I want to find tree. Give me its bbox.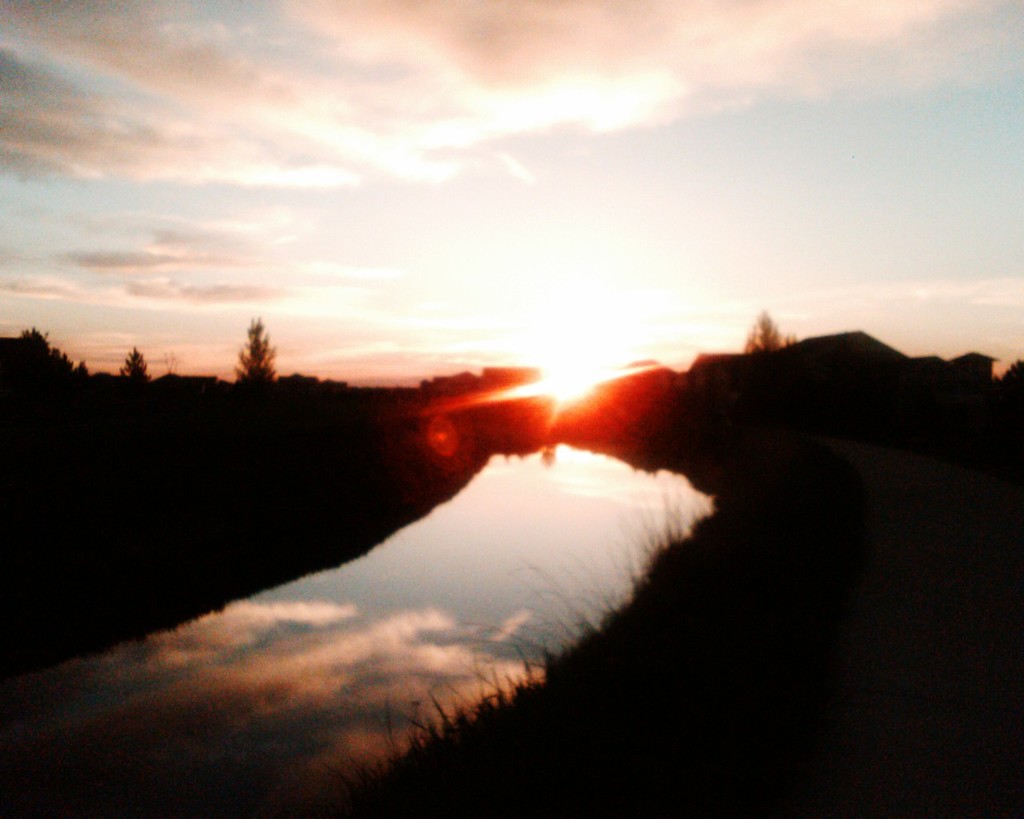
(26, 322, 90, 375).
